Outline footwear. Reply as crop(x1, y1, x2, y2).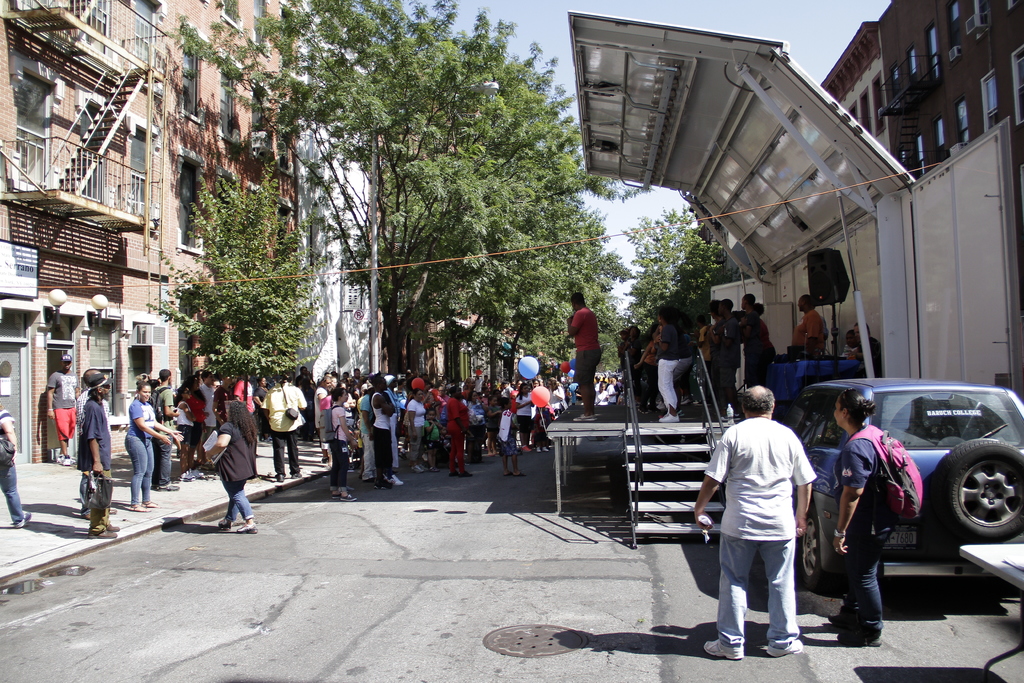
crop(720, 416, 728, 422).
